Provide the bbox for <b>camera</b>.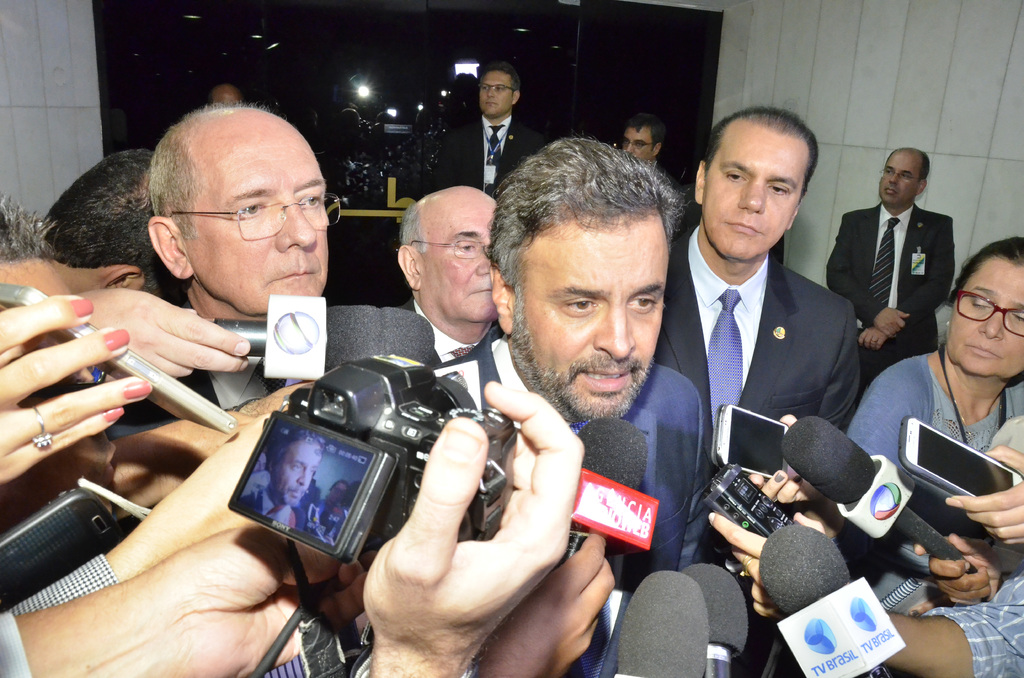
Rect(0, 491, 131, 612).
